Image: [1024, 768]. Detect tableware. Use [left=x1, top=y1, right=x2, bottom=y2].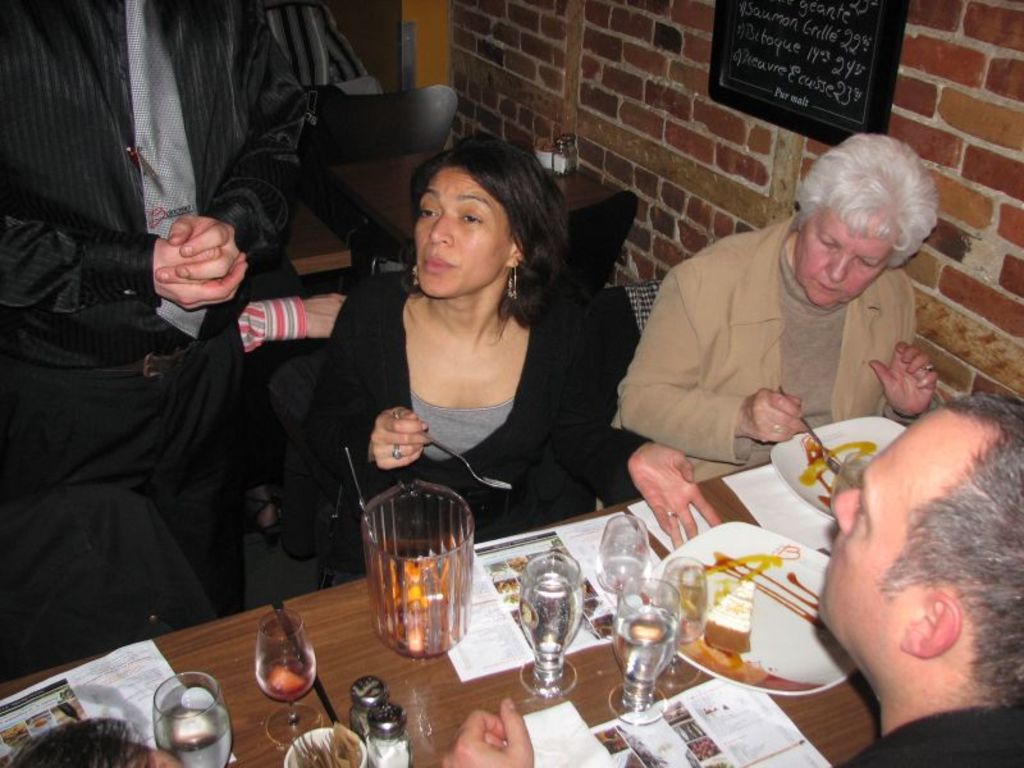
[left=348, top=672, right=389, bottom=746].
